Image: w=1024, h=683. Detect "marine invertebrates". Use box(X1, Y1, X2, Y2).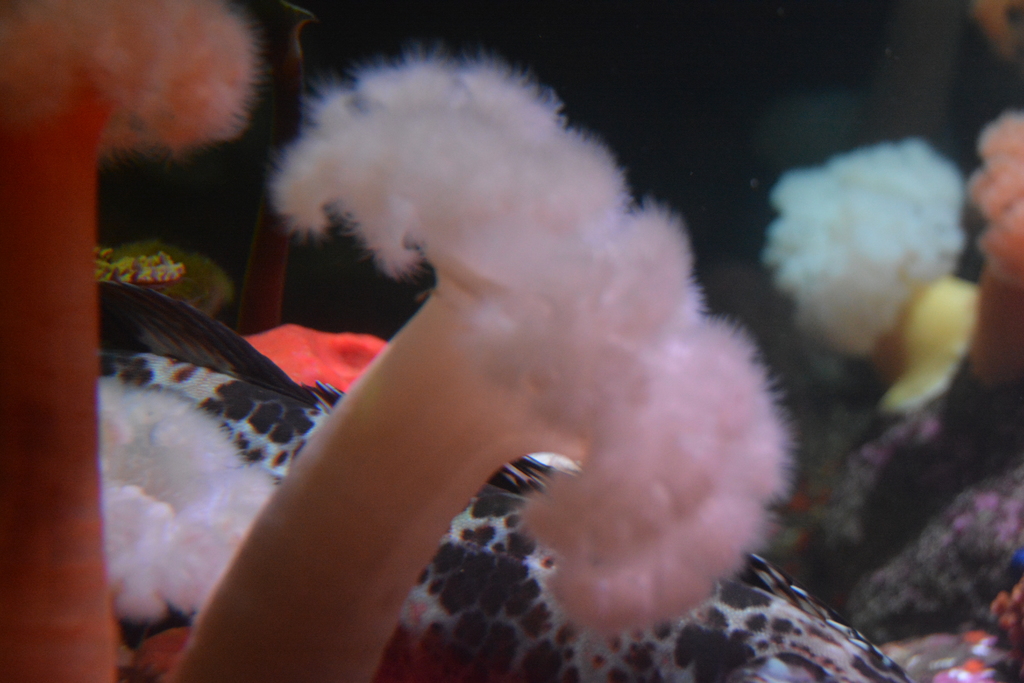
box(0, 0, 834, 682).
